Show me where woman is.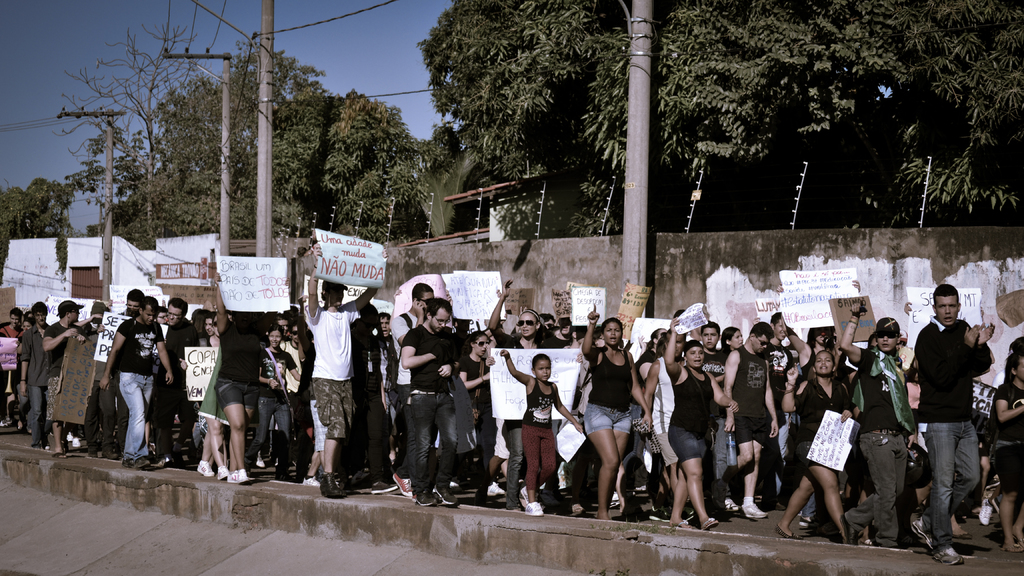
woman is at bbox=(990, 352, 1023, 550).
